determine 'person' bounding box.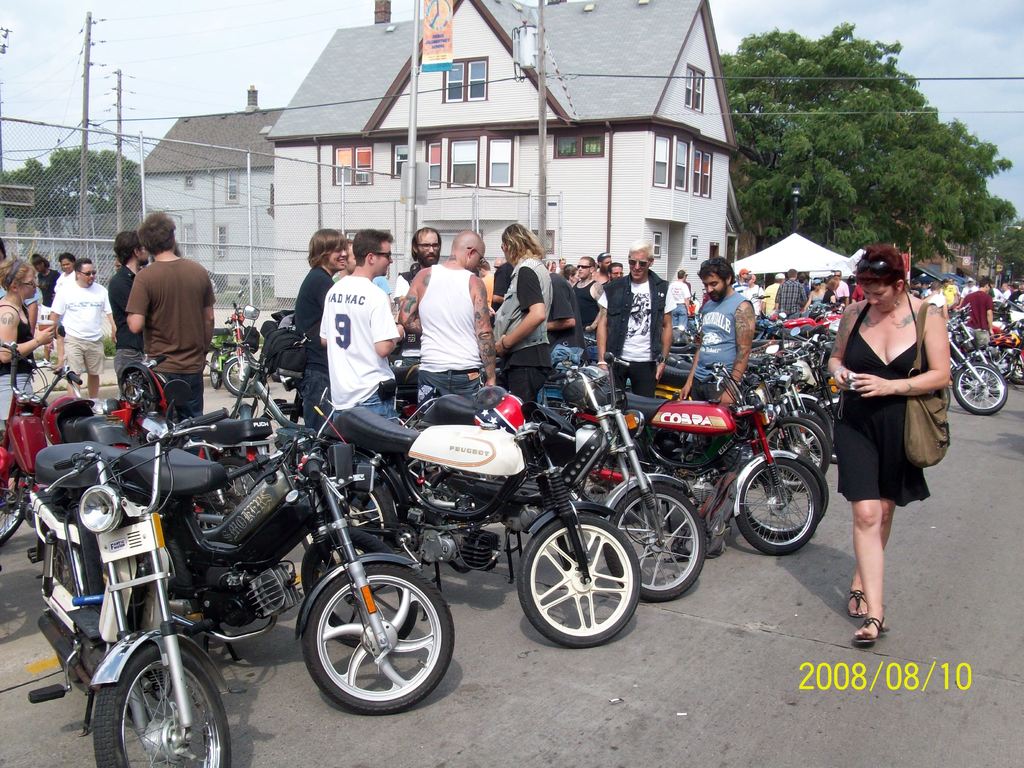
Determined: [left=0, top=257, right=55, bottom=419].
